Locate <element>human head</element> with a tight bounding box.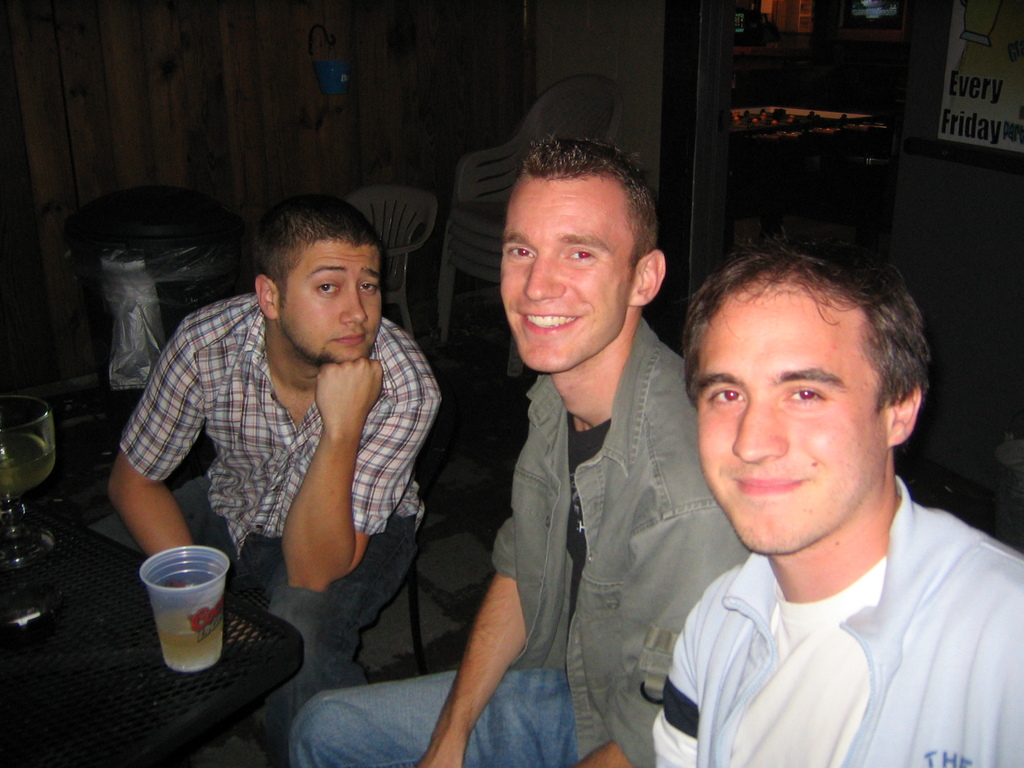
select_region(240, 195, 393, 362).
